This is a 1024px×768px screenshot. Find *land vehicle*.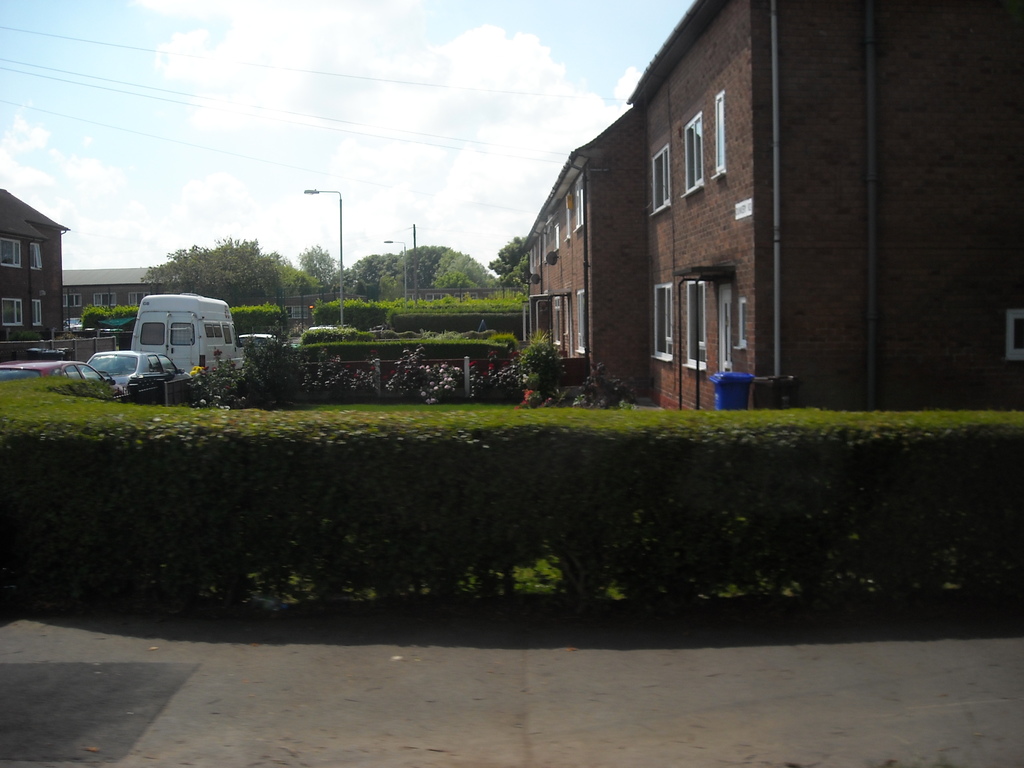
Bounding box: (0, 364, 103, 381).
